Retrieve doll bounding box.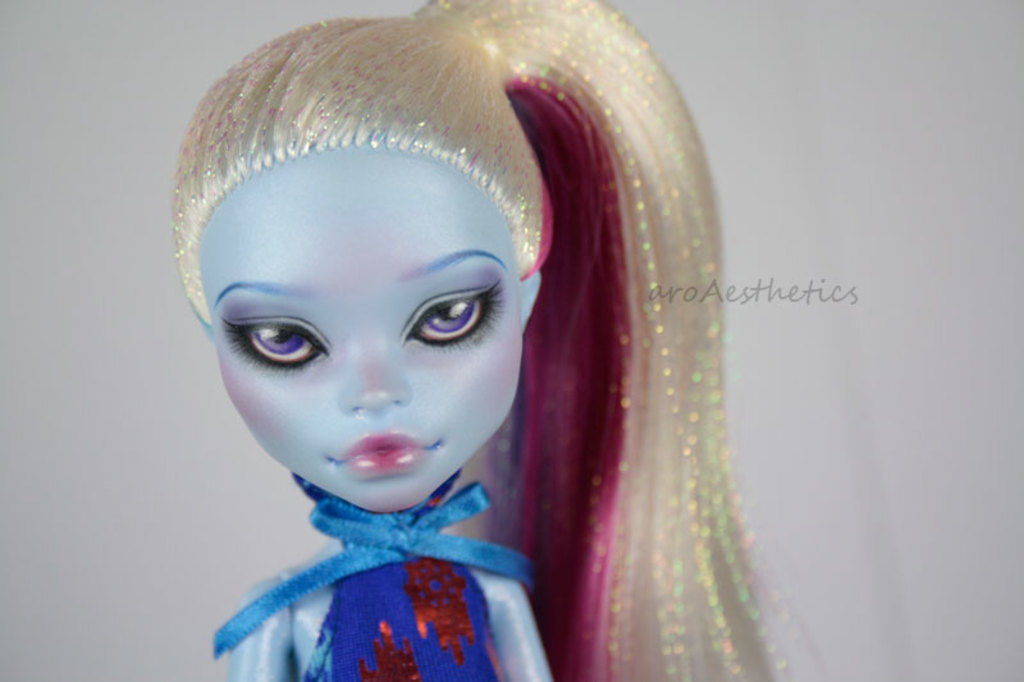
Bounding box: (x1=110, y1=0, x2=749, y2=681).
